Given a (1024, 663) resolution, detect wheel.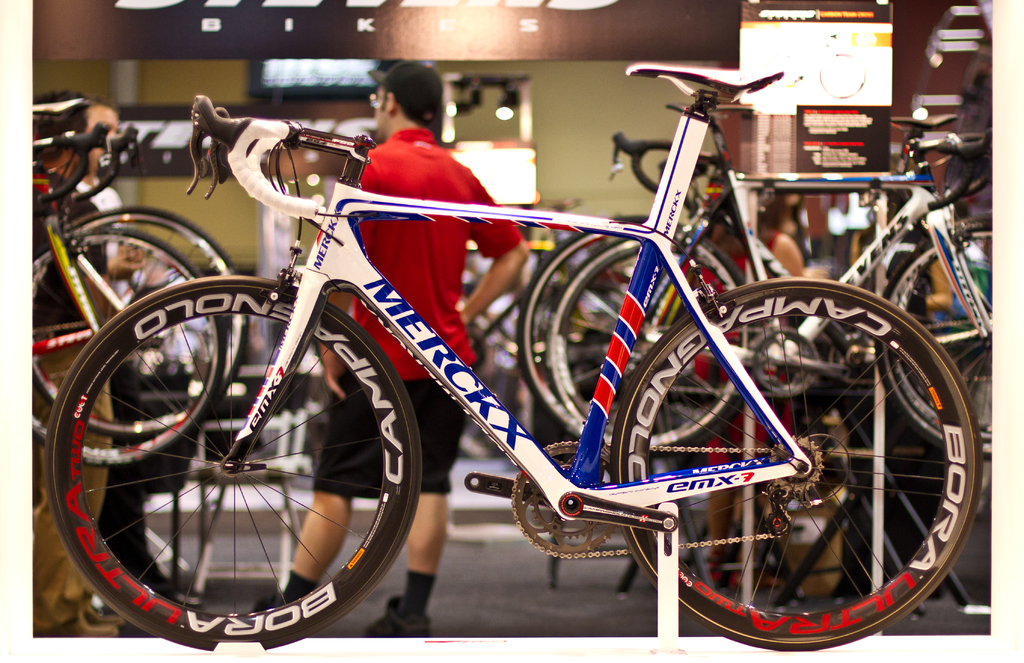
(left=892, top=231, right=991, bottom=423).
